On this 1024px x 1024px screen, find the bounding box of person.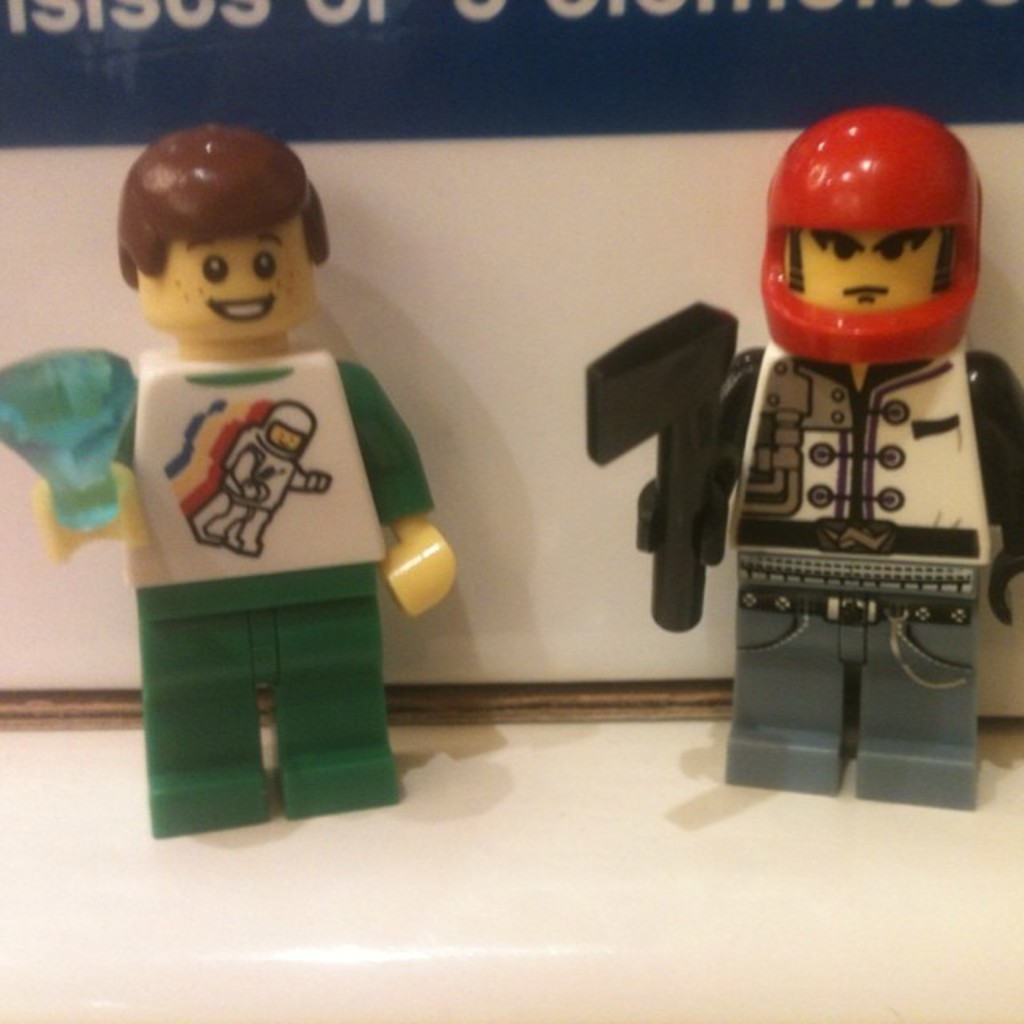
Bounding box: l=0, t=130, r=448, b=832.
